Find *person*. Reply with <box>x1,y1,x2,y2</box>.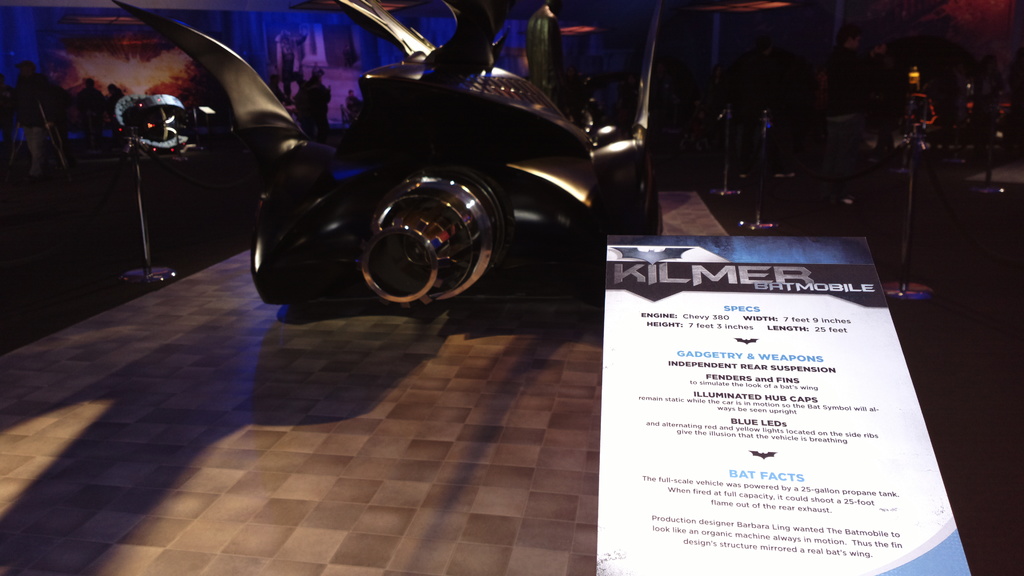
<box>79,77,106,124</box>.
